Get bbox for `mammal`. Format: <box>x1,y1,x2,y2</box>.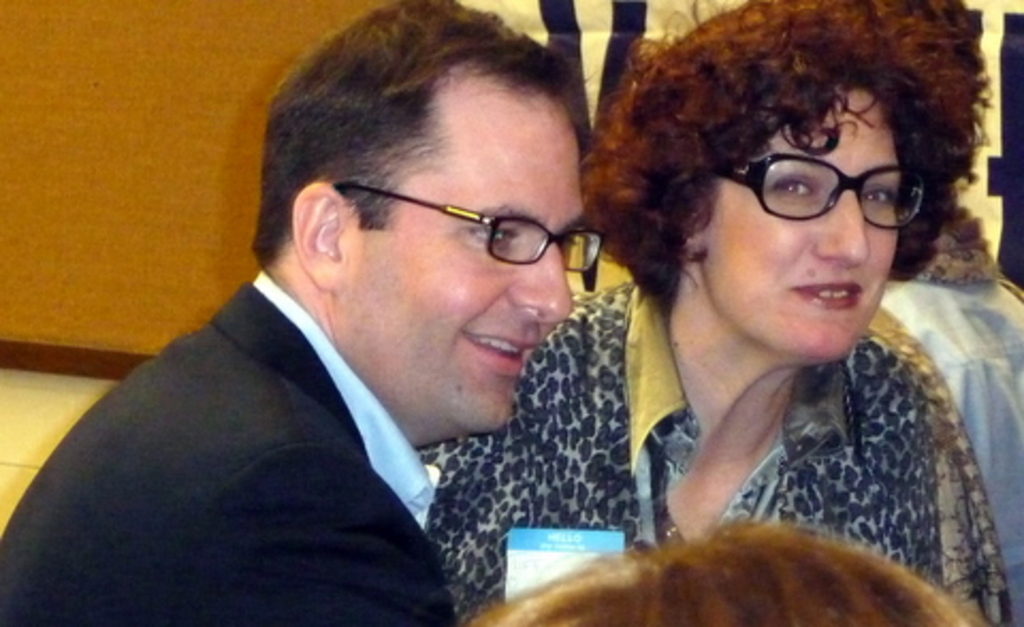
<box>482,501,958,625</box>.
